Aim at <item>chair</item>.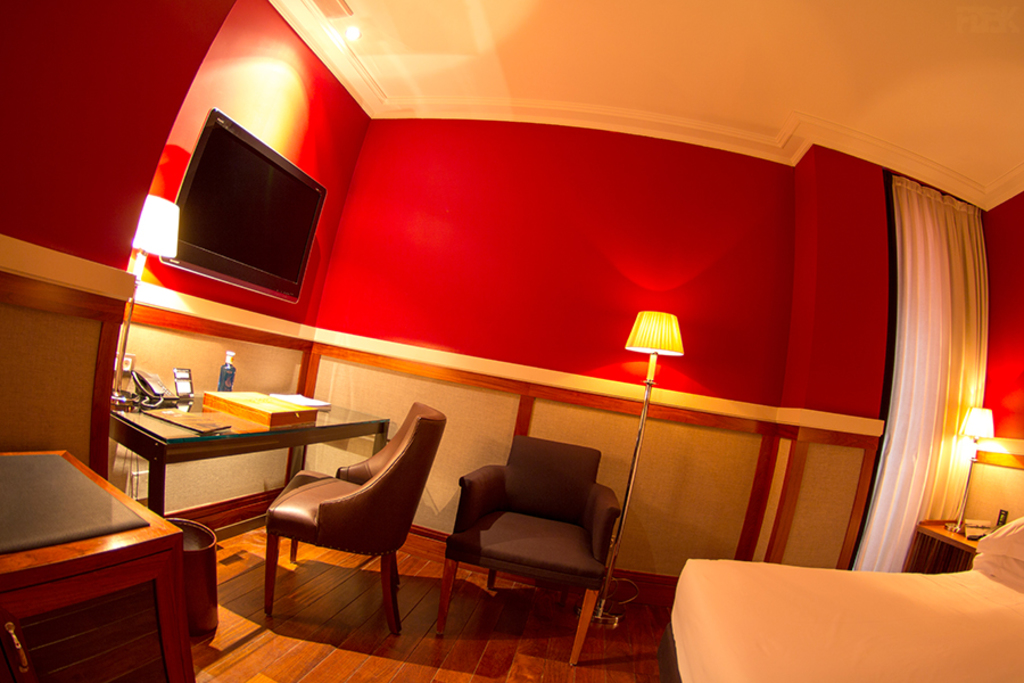
Aimed at [x1=436, y1=437, x2=624, y2=672].
